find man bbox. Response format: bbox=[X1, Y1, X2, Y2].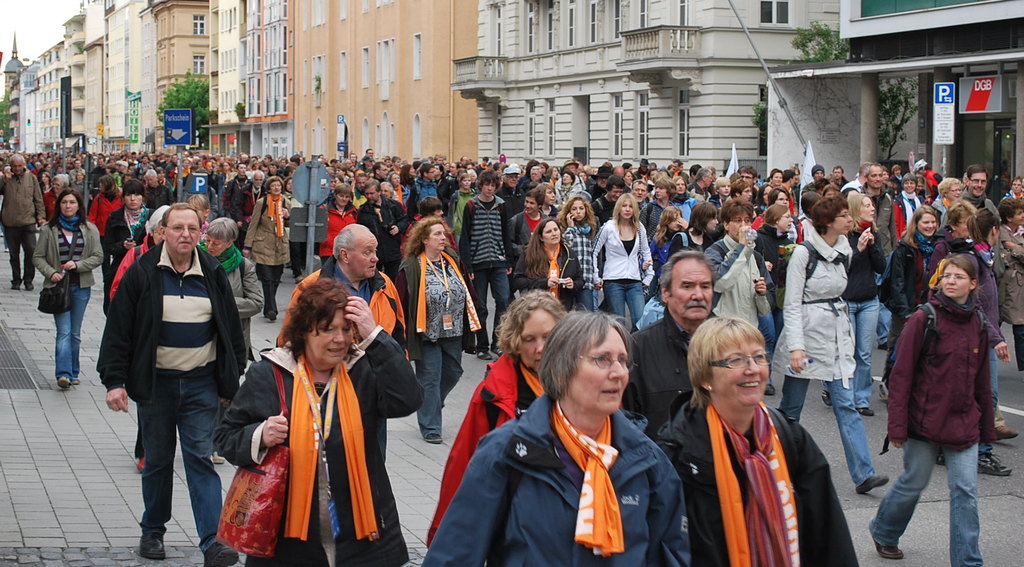
bbox=[804, 165, 828, 194].
